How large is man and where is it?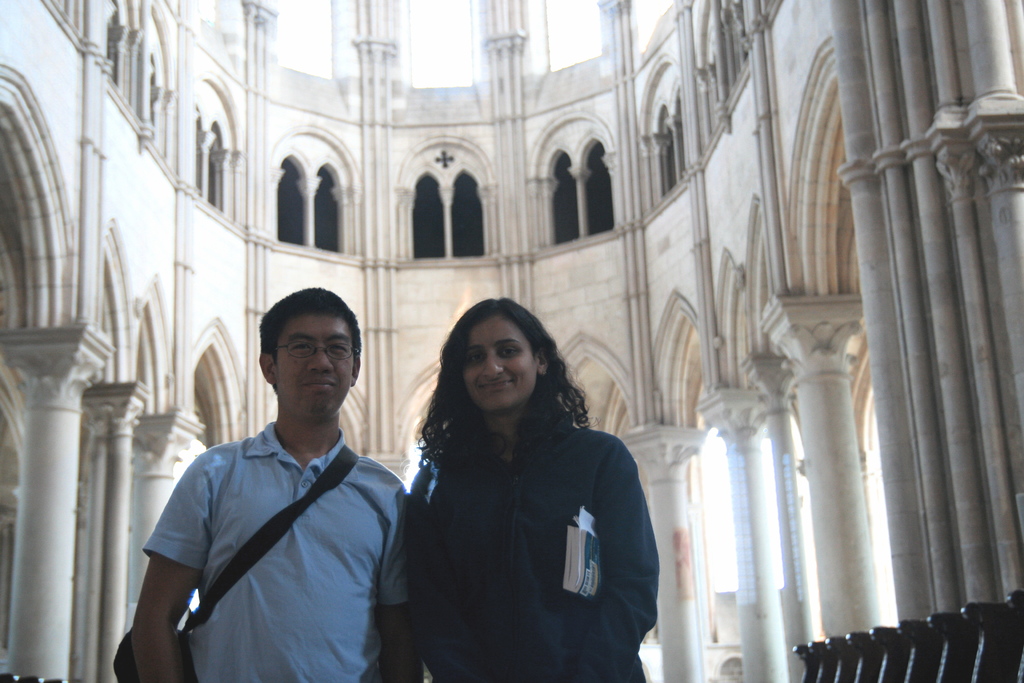
Bounding box: <bbox>133, 284, 415, 679</bbox>.
